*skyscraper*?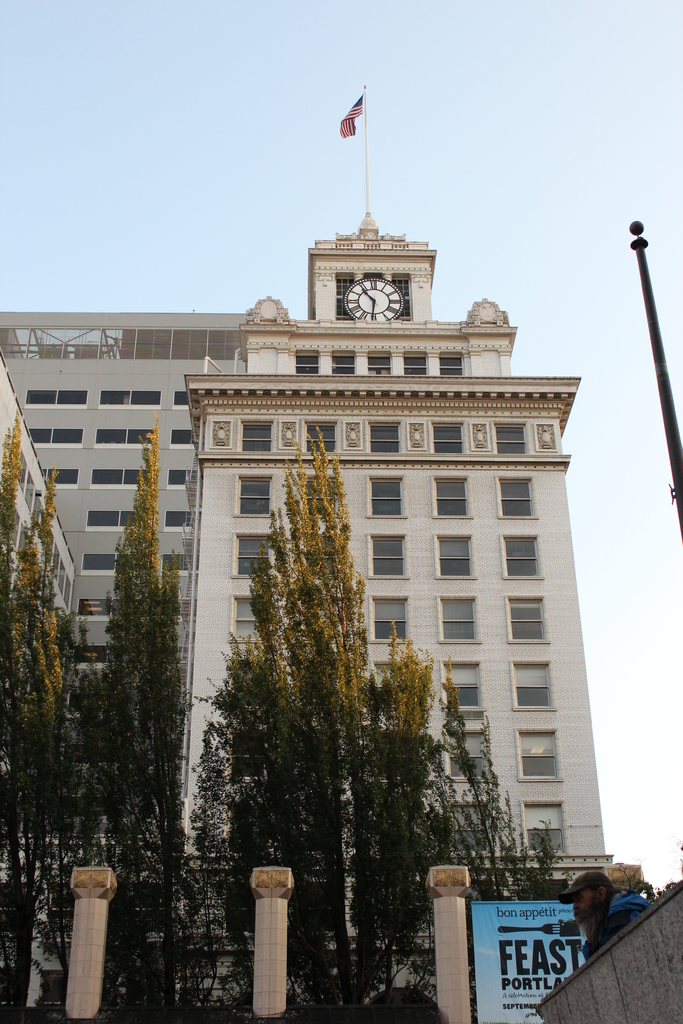
<bbox>0, 300, 251, 1023</bbox>
